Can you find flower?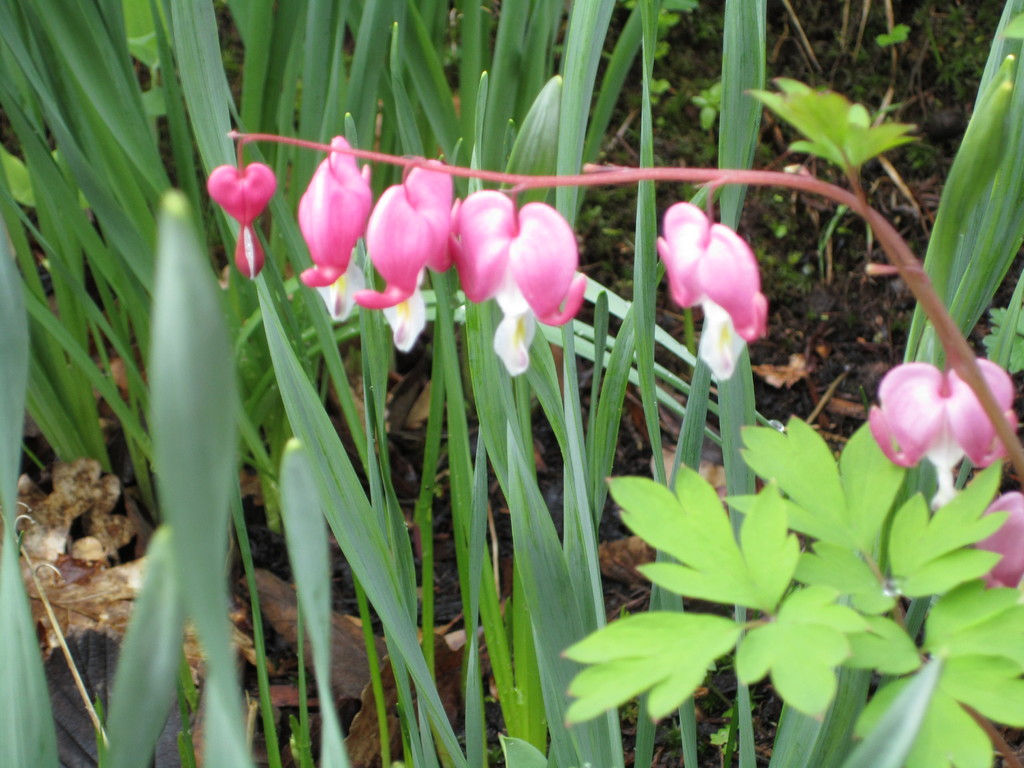
Yes, bounding box: <region>454, 193, 586, 381</region>.
